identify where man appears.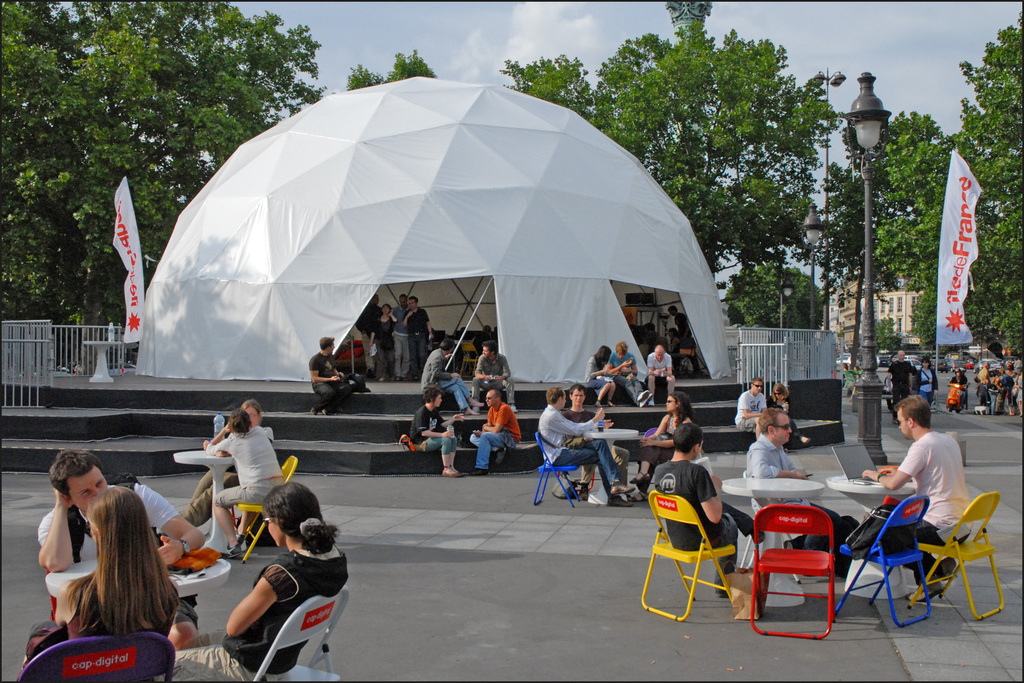
Appears at region(653, 422, 765, 595).
